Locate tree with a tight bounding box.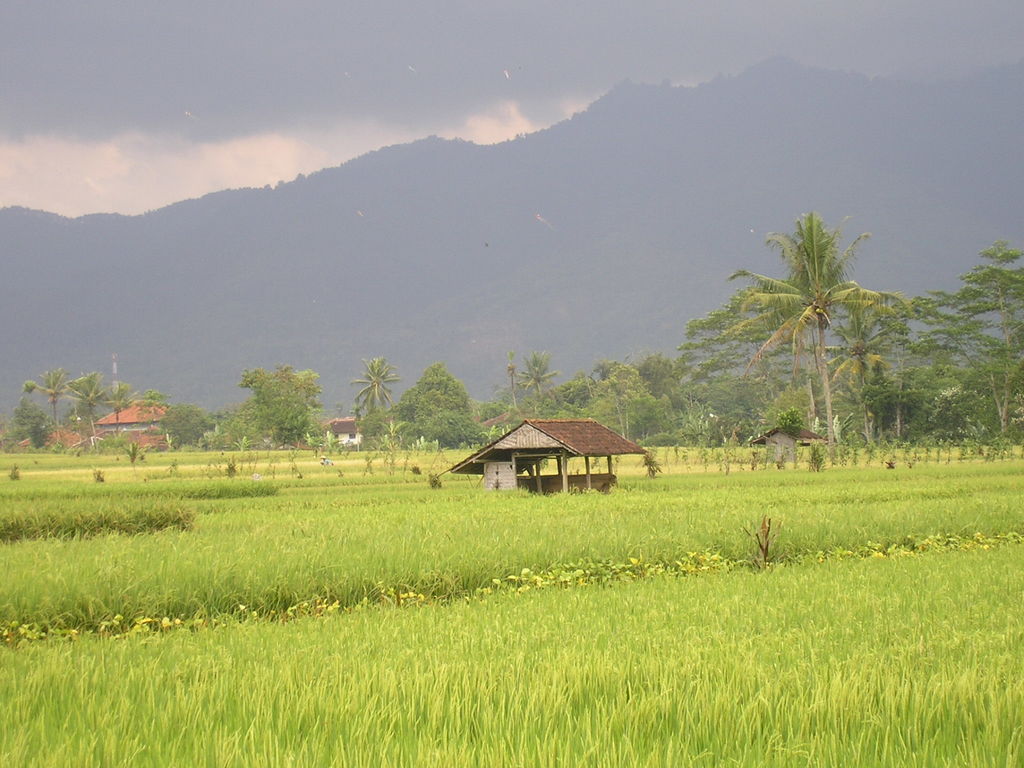
(left=220, top=355, right=320, bottom=449).
